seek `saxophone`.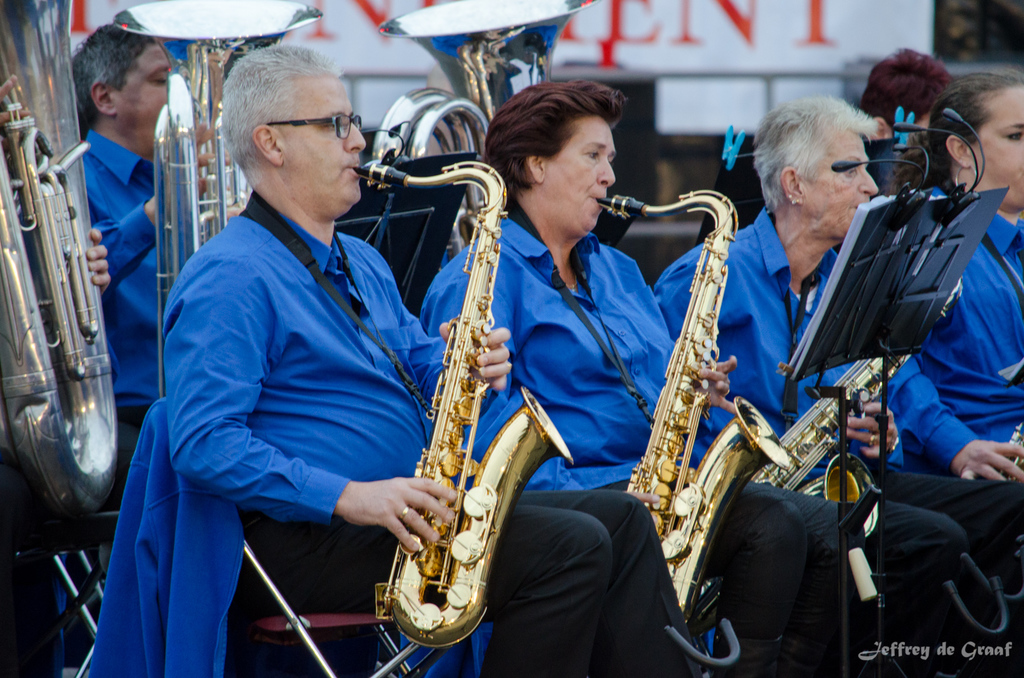
<box>595,185,795,632</box>.
